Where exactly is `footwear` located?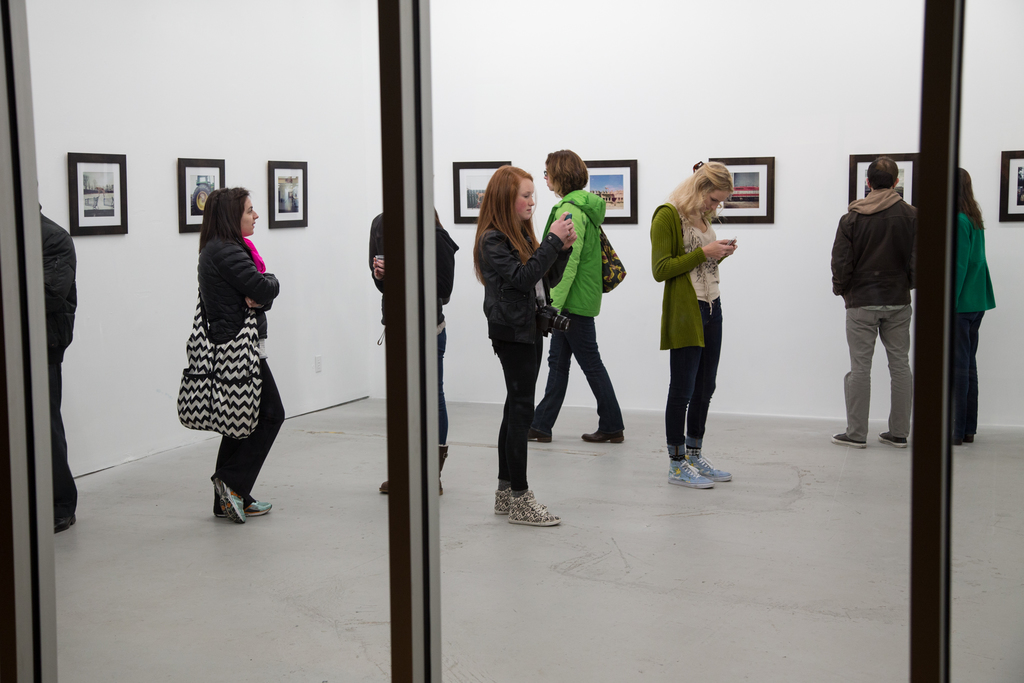
Its bounding box is bbox(668, 458, 718, 490).
